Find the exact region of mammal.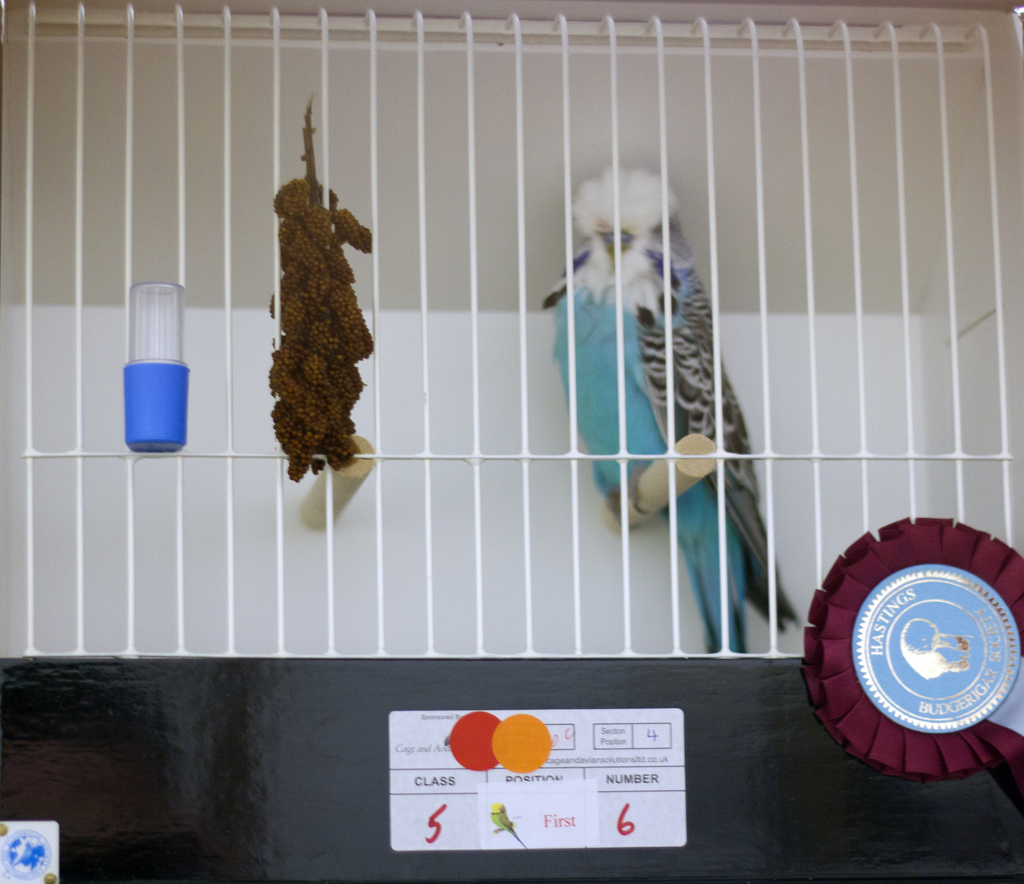
Exact region: l=537, t=168, r=799, b=656.
